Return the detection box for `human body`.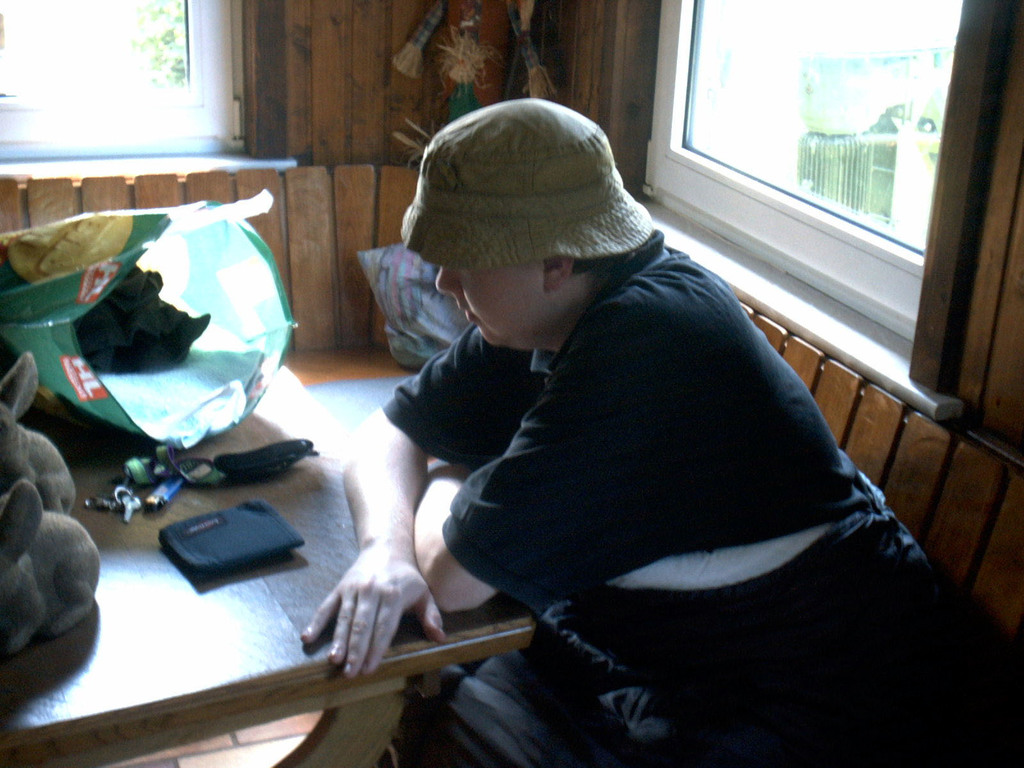
(219,141,909,752).
